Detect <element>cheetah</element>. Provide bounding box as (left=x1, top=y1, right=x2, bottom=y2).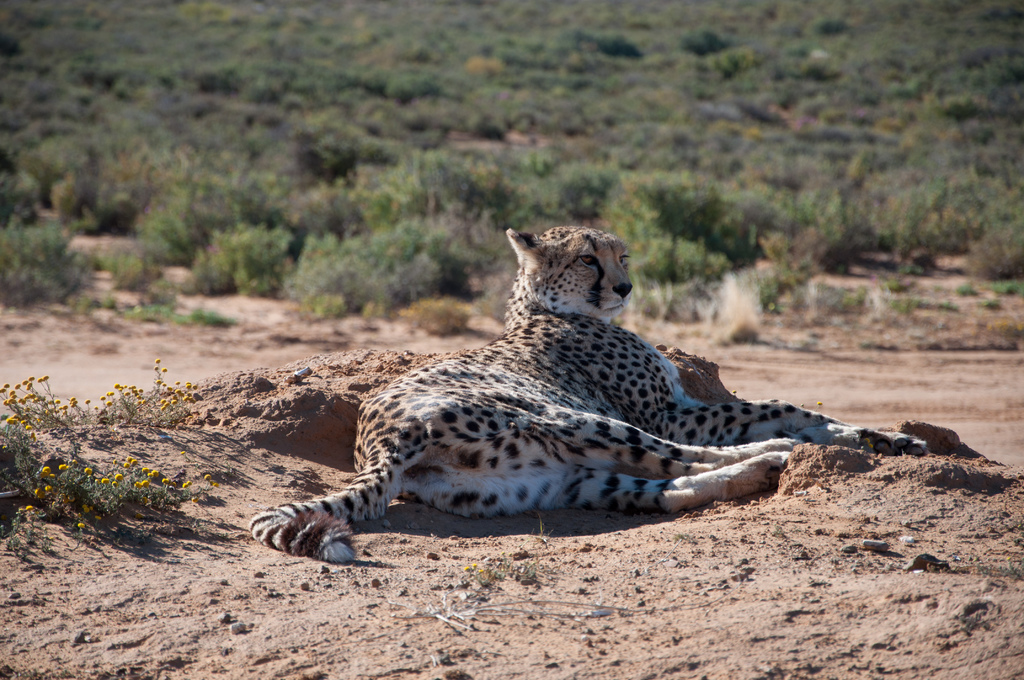
(left=247, top=224, right=933, bottom=564).
